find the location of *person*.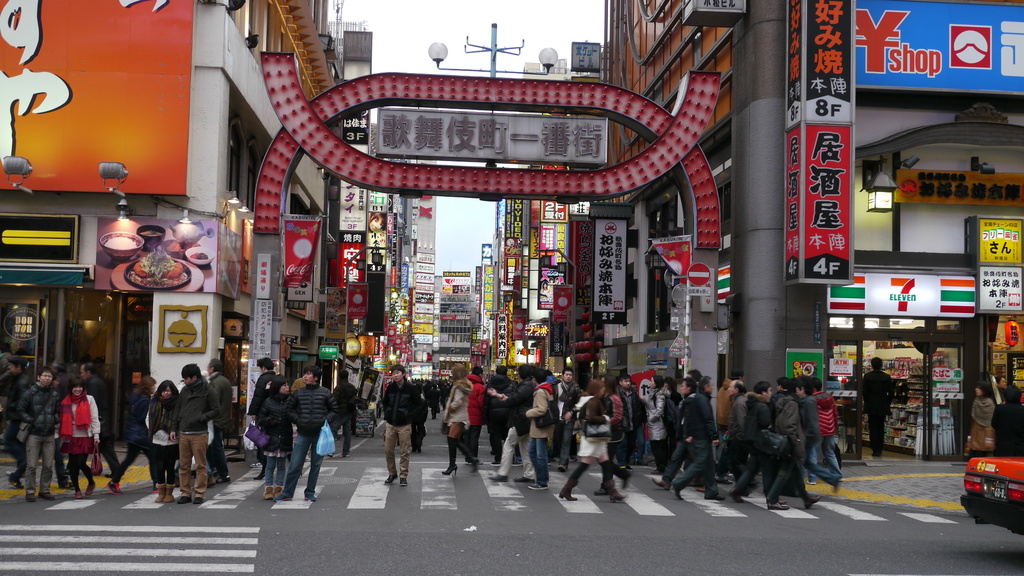
Location: 243,355,275,467.
